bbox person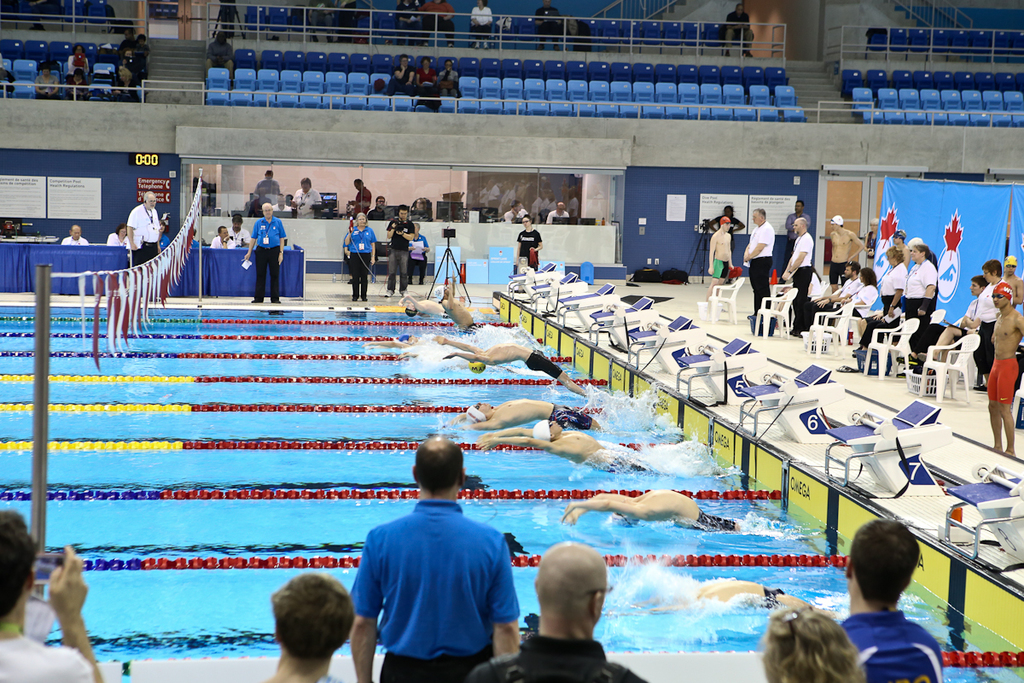
detection(333, 3, 354, 40)
